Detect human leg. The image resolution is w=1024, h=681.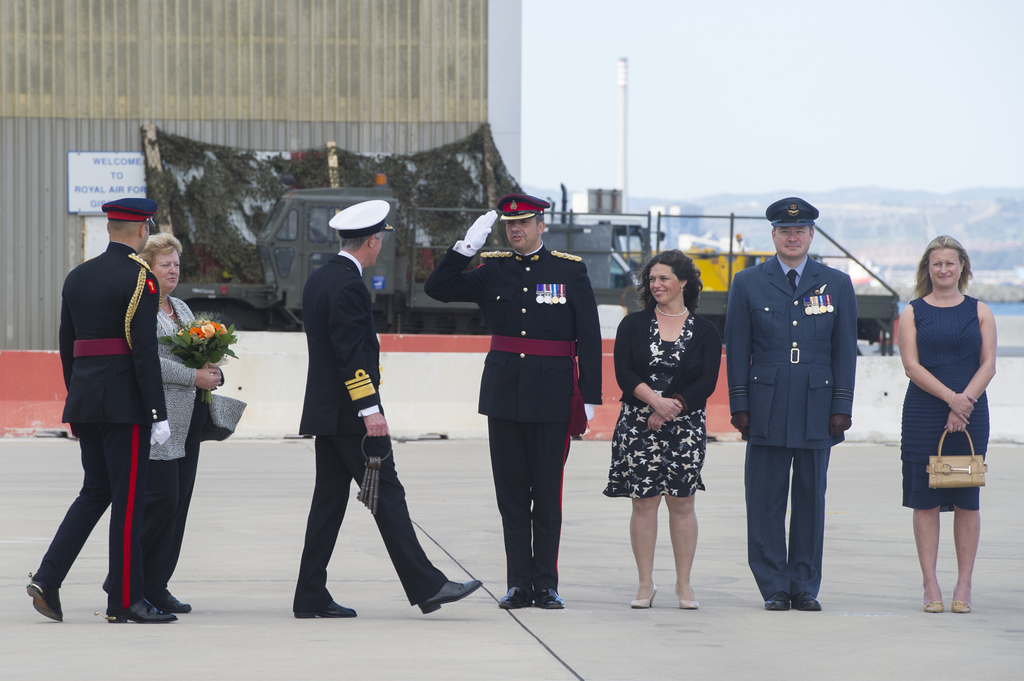
rect(291, 414, 356, 620).
